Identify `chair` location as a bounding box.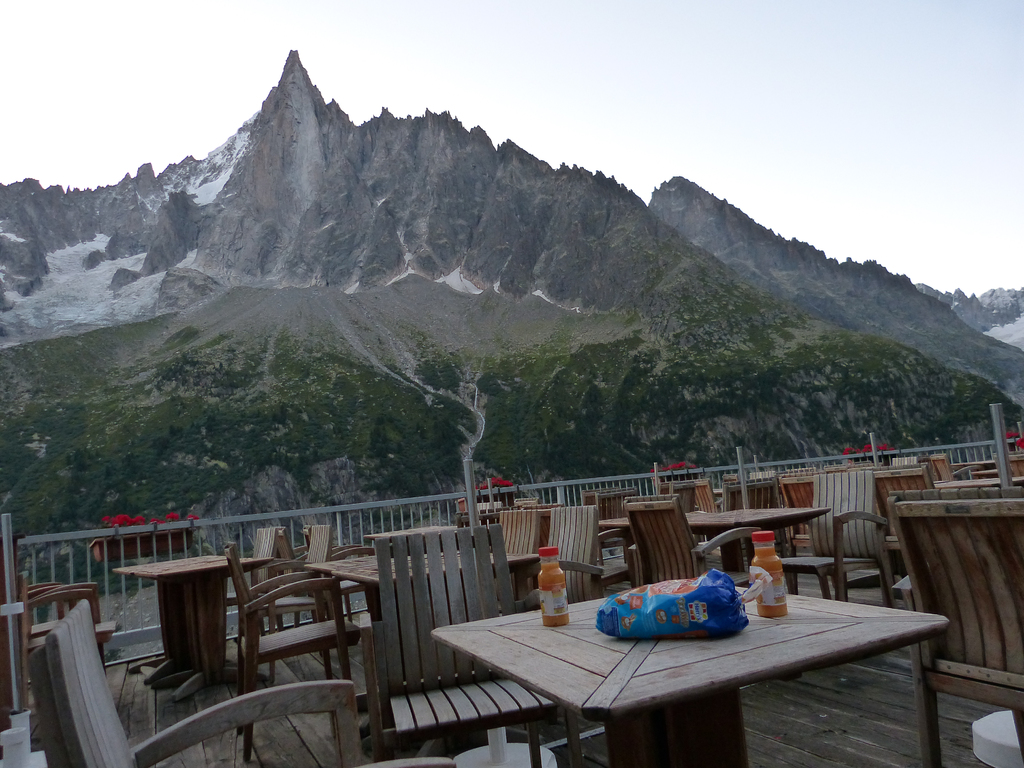
left=890, top=456, right=915, bottom=468.
